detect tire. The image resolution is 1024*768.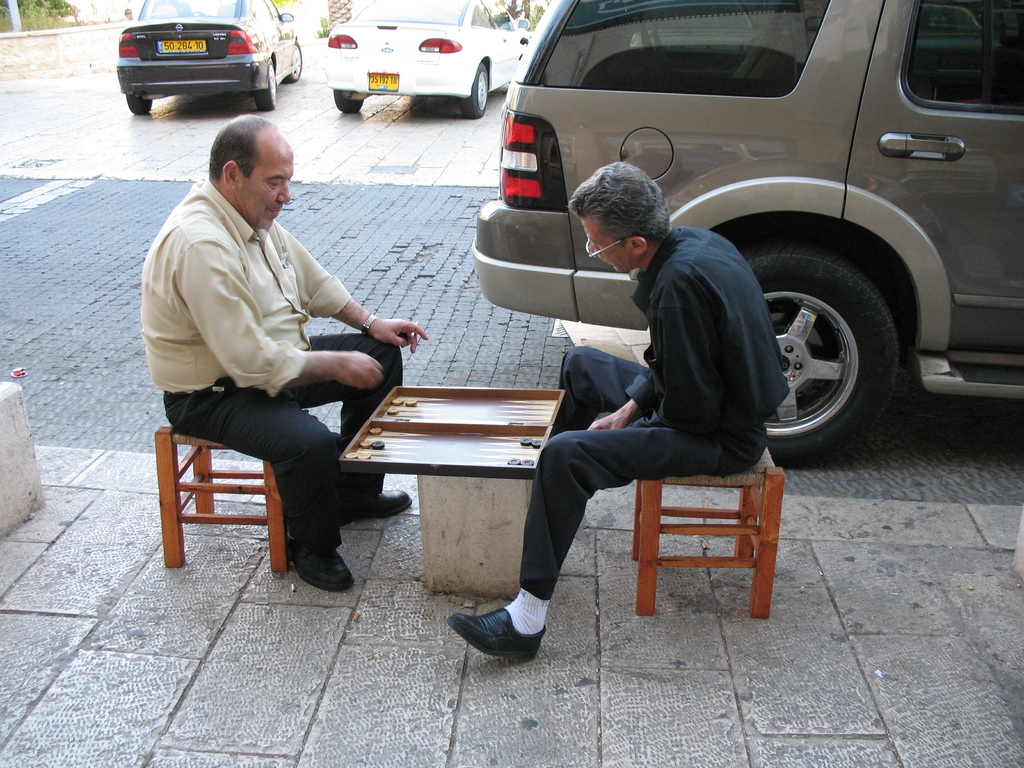
Rect(287, 40, 307, 81).
